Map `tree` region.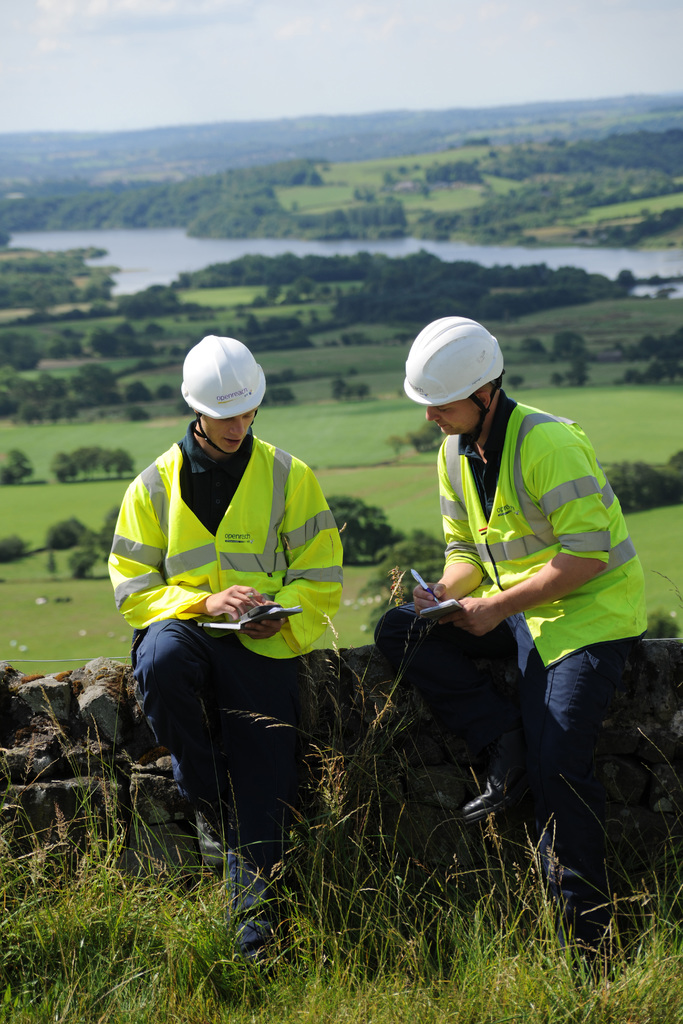
Mapped to <region>386, 442, 407, 463</region>.
